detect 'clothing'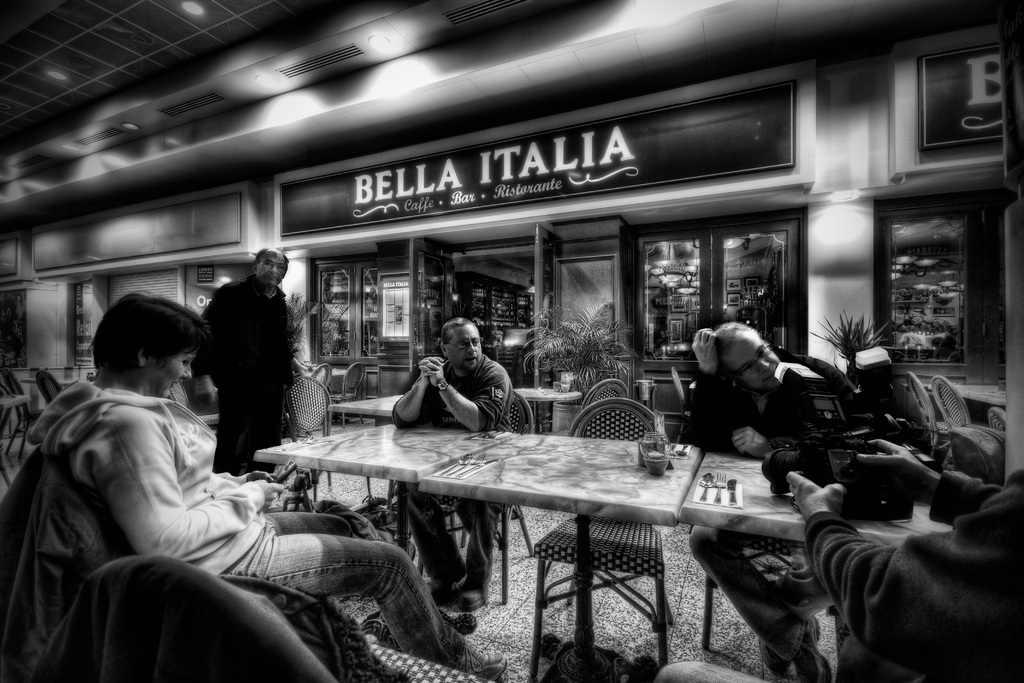
[left=805, top=479, right=1023, bottom=682]
